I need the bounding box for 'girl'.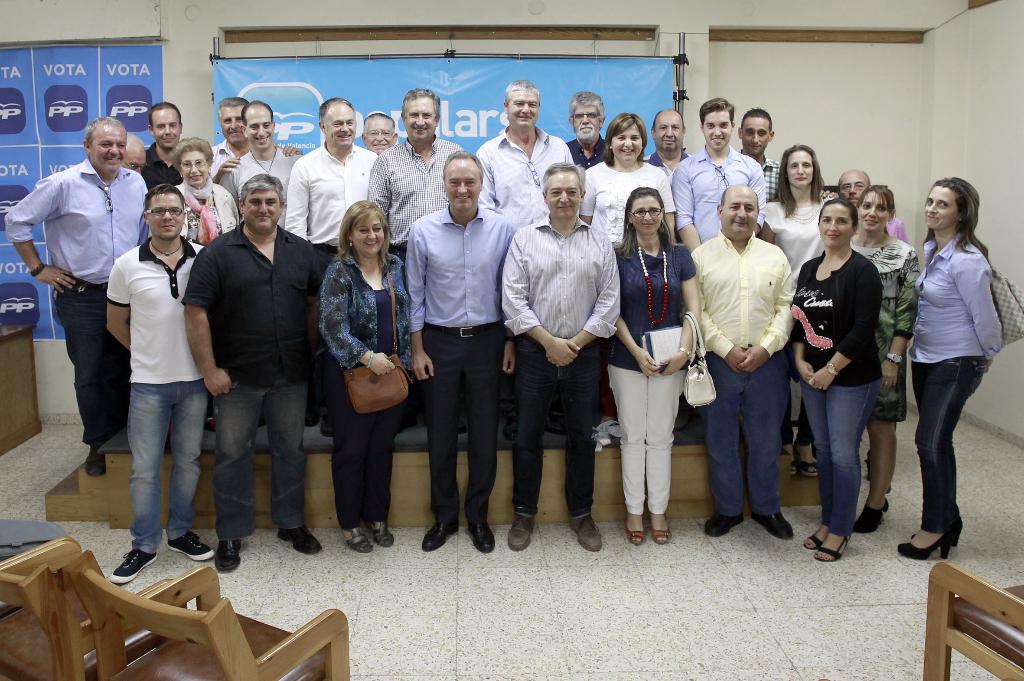
Here it is: (841, 183, 899, 526).
